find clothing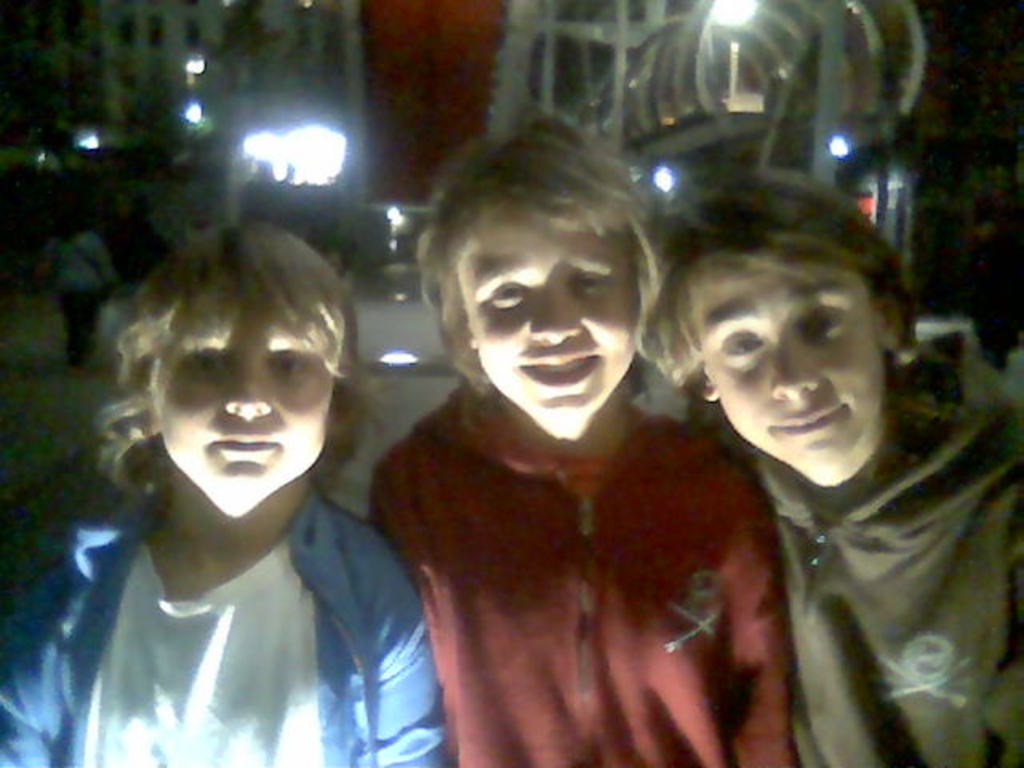
box(0, 470, 453, 763)
